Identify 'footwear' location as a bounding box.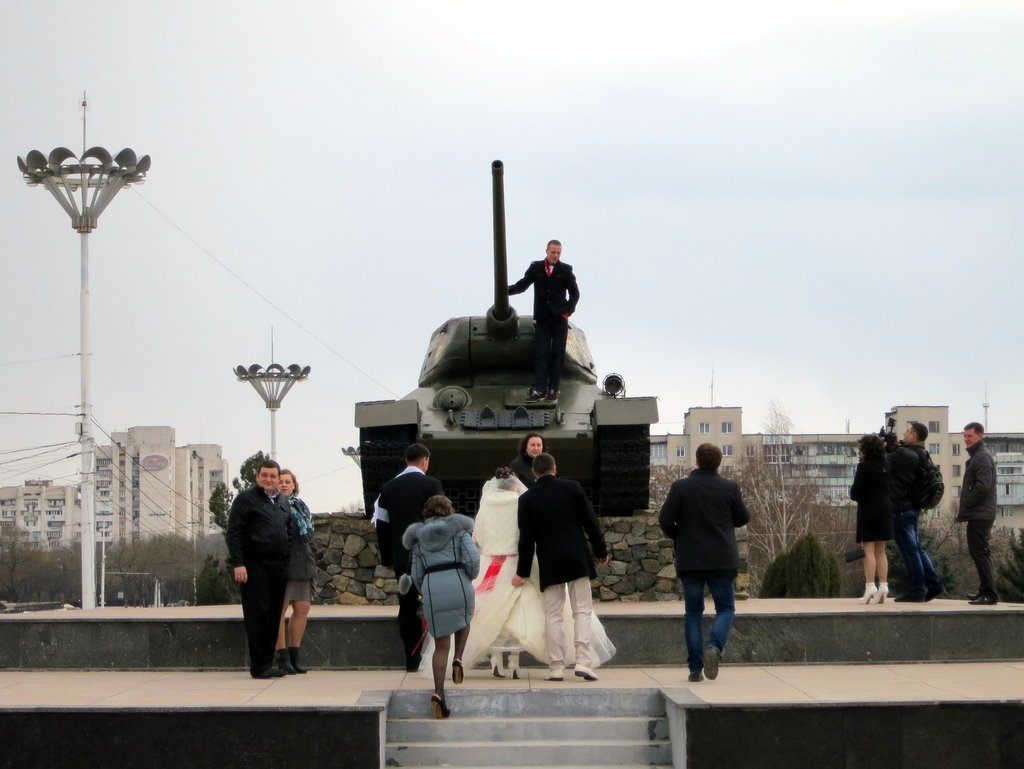
702:646:719:682.
